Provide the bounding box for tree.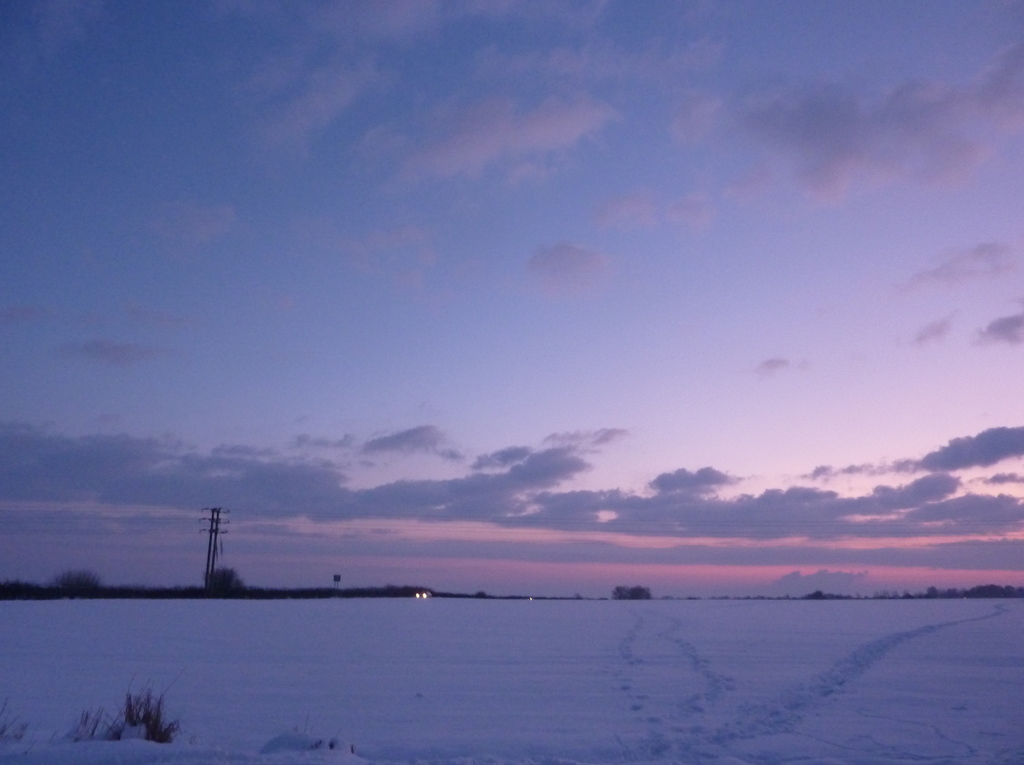
l=48, t=570, r=107, b=602.
